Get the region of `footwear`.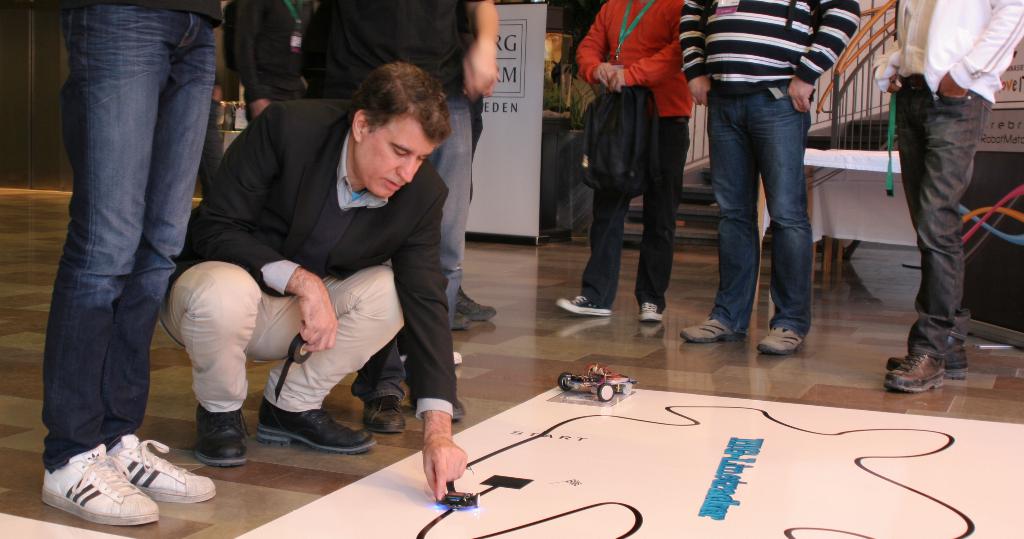
region(636, 298, 668, 325).
